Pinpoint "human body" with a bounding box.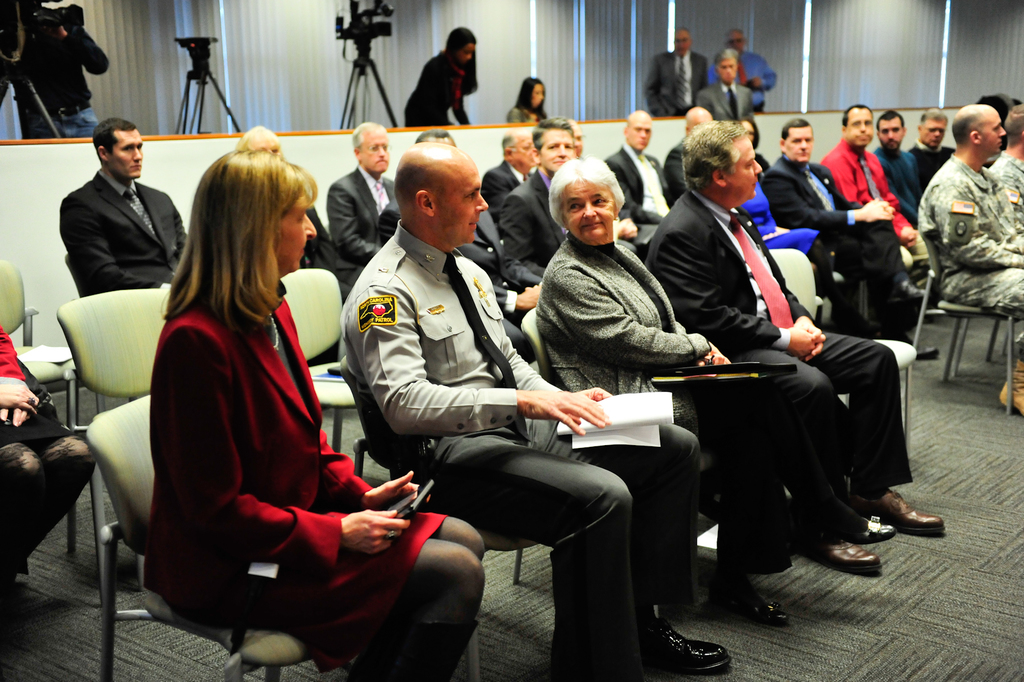
rect(913, 153, 1023, 417).
